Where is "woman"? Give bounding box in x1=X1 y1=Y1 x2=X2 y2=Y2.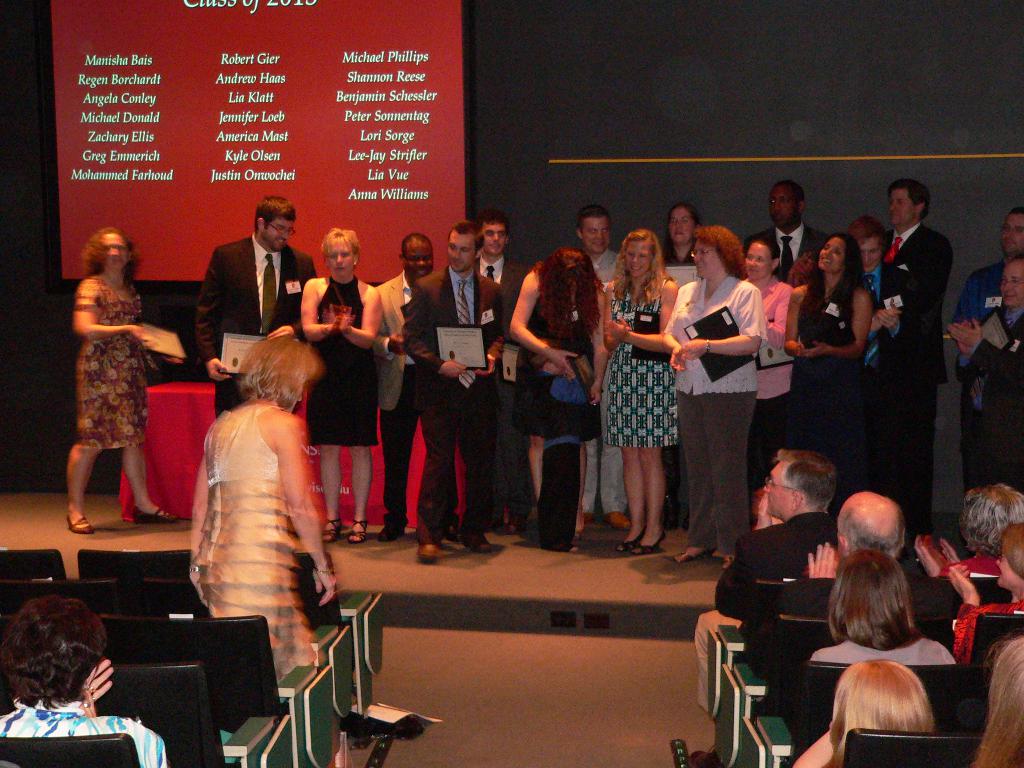
x1=192 y1=337 x2=335 y2=684.
